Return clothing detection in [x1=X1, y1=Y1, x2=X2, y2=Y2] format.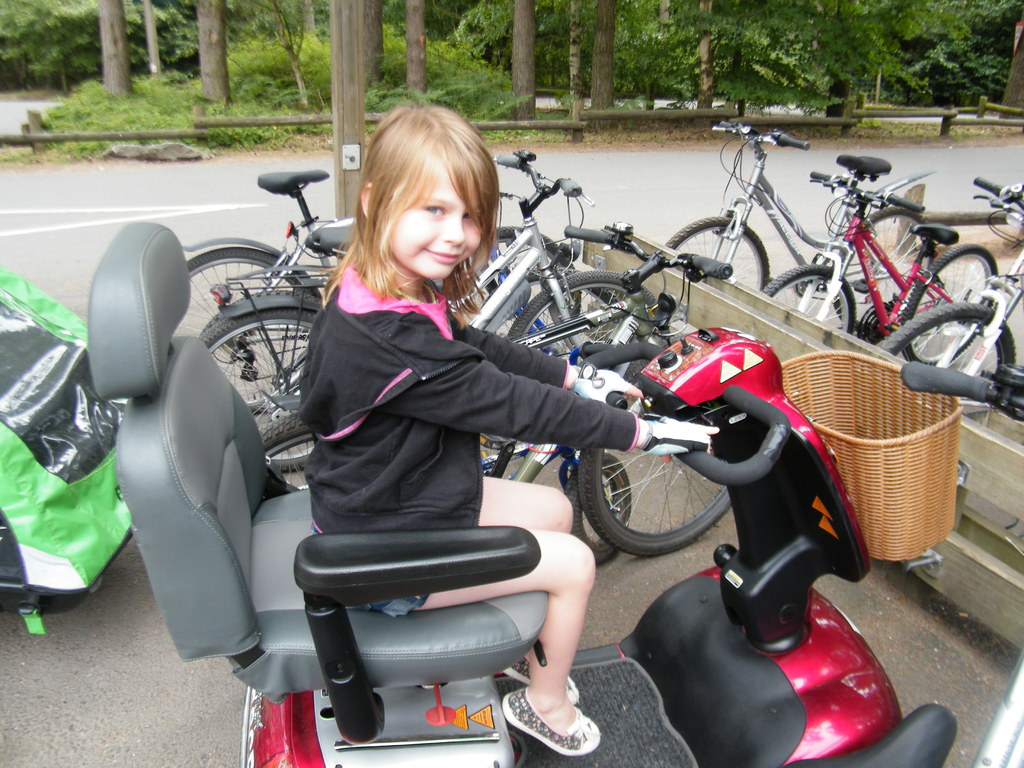
[x1=314, y1=256, x2=645, y2=620].
